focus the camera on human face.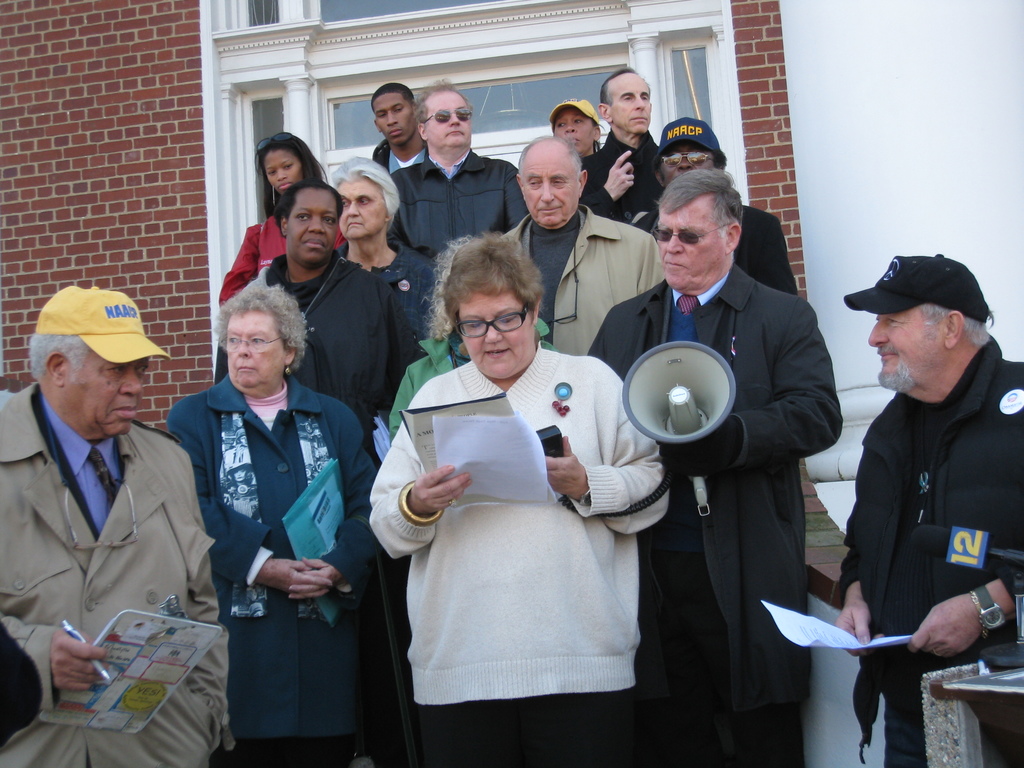
Focus region: box(67, 351, 151, 438).
